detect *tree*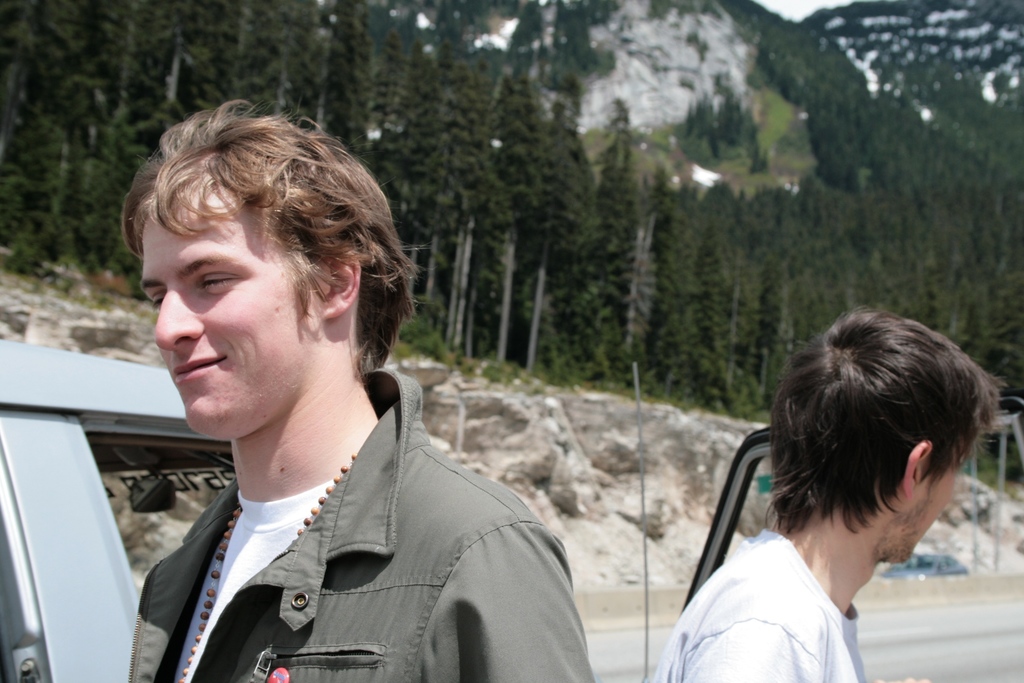
[522,111,598,372]
